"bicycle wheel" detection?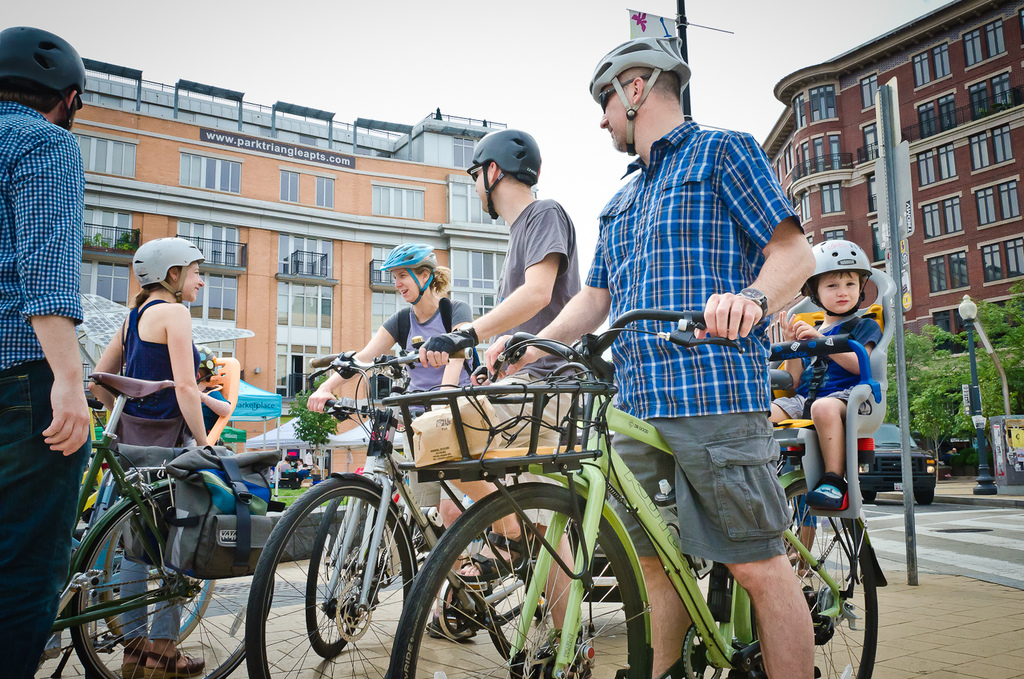
bbox(253, 475, 417, 678)
